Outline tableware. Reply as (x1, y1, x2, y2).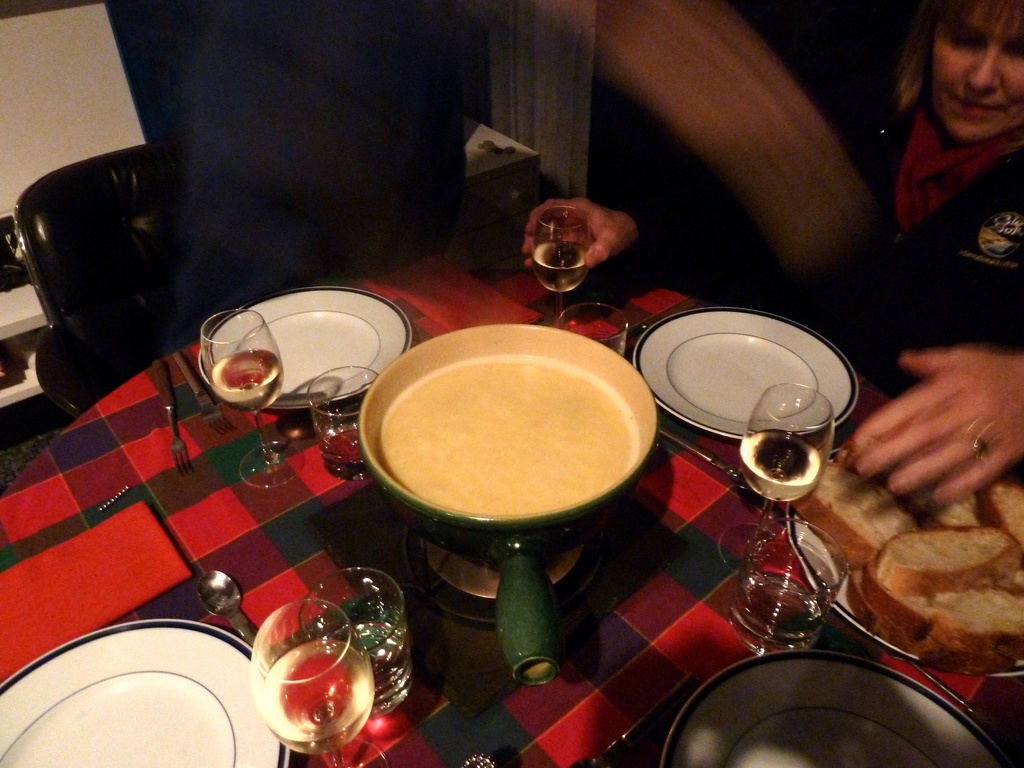
(557, 669, 708, 767).
